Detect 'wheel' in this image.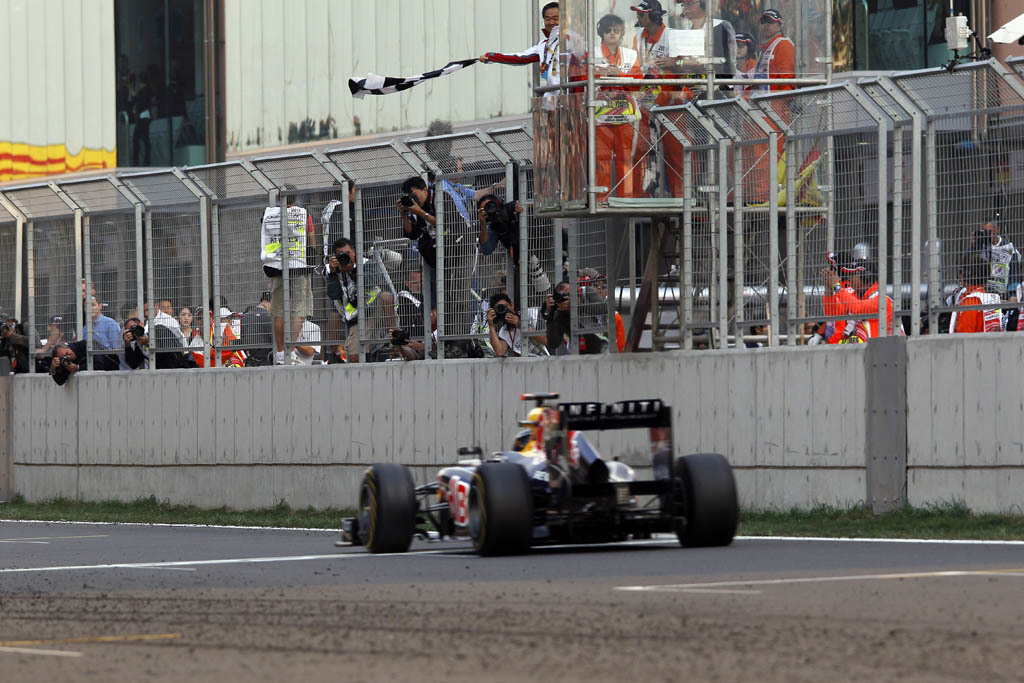
Detection: rect(668, 447, 746, 550).
